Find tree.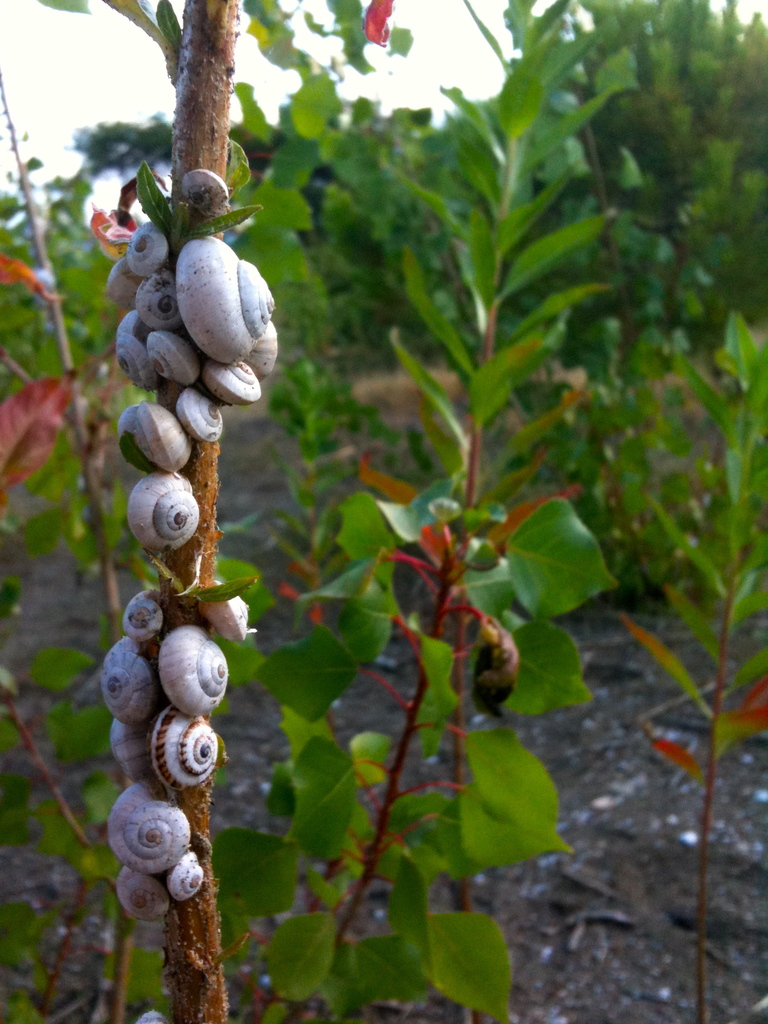
(x1=22, y1=0, x2=414, y2=1023).
